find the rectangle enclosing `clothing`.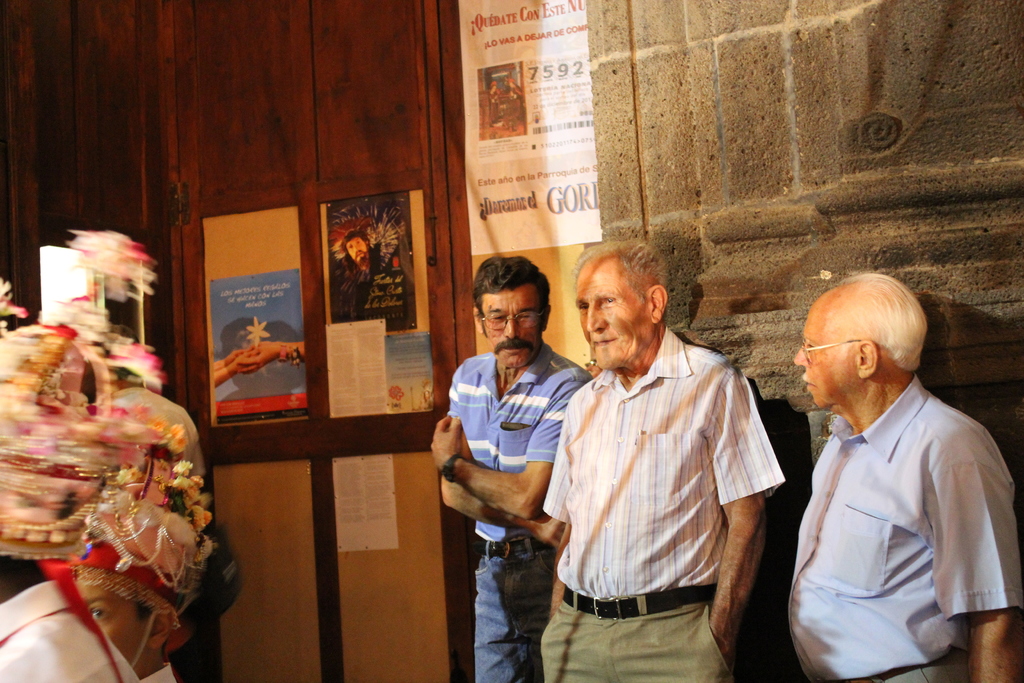
[781, 370, 1022, 682].
